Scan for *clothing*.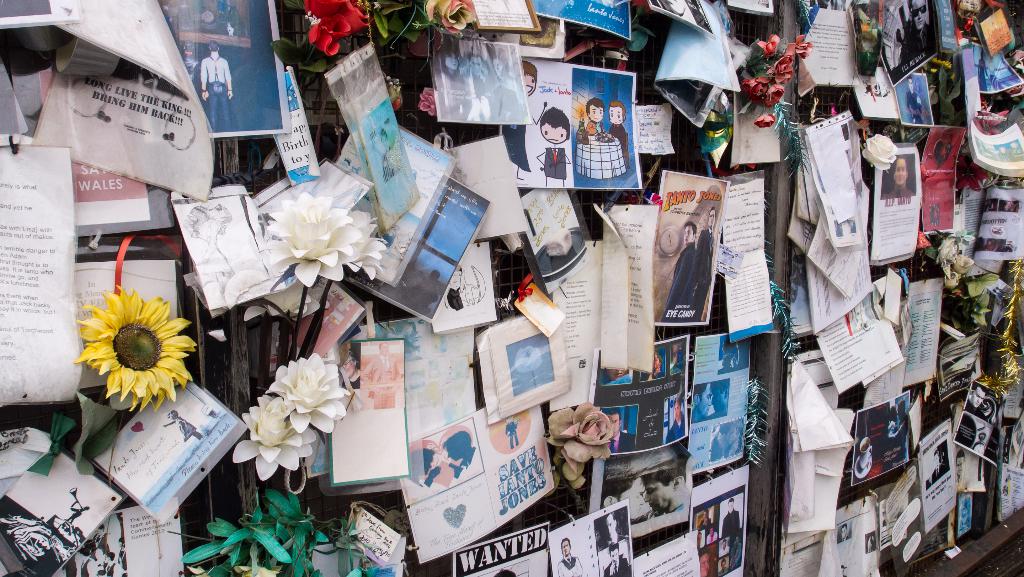
Scan result: box(612, 429, 637, 453).
